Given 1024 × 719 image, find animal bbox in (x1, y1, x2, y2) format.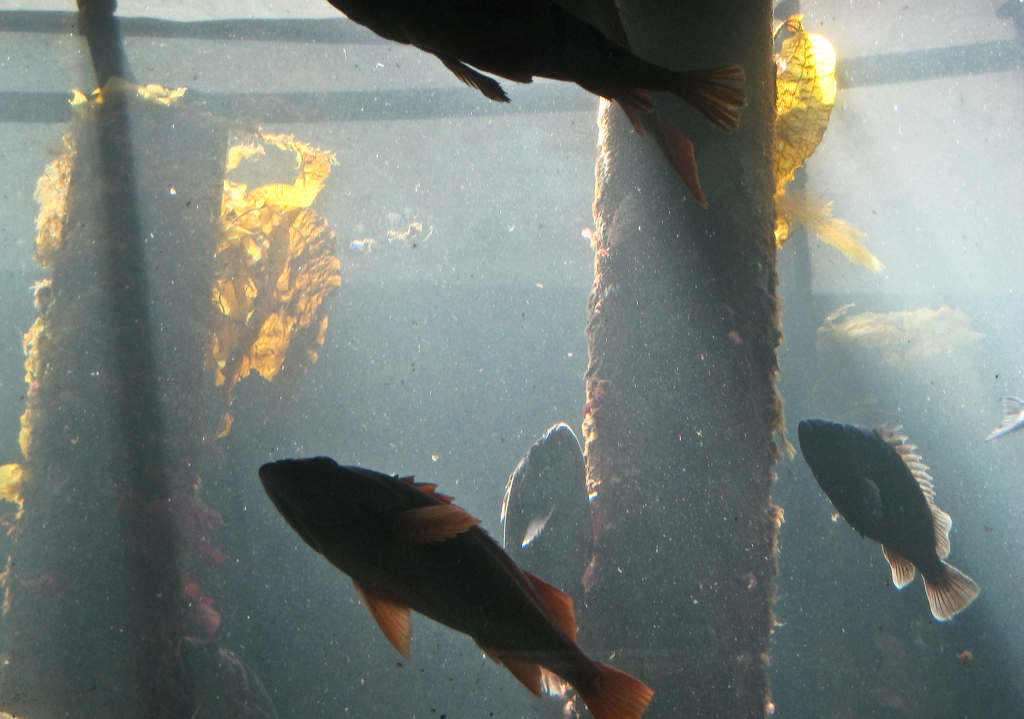
(255, 455, 653, 718).
